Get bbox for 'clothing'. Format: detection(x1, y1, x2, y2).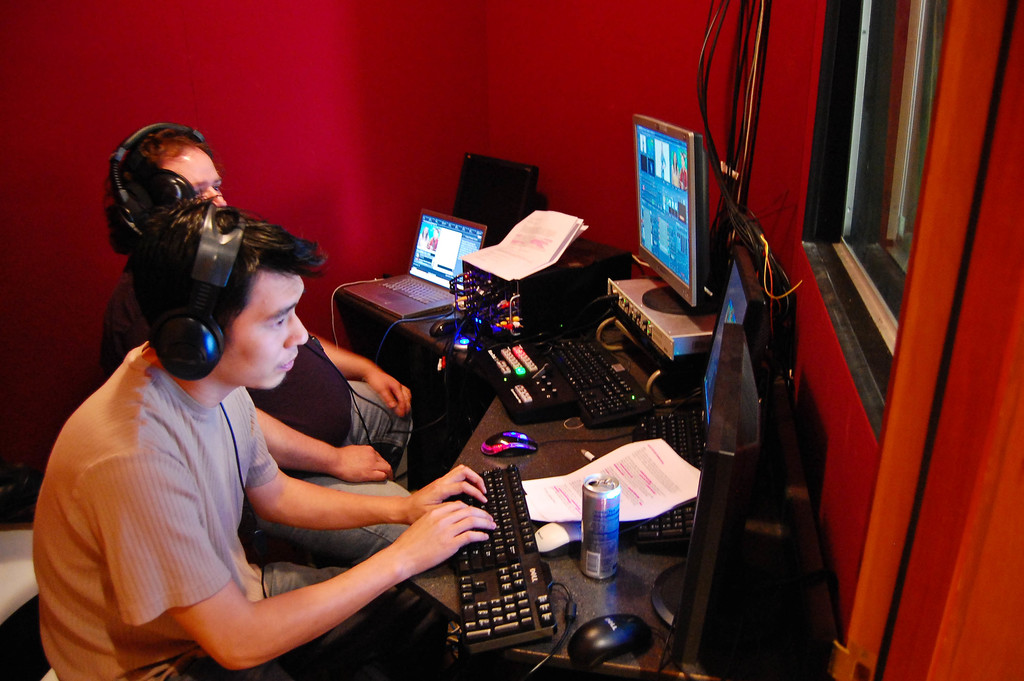
detection(28, 341, 276, 680).
